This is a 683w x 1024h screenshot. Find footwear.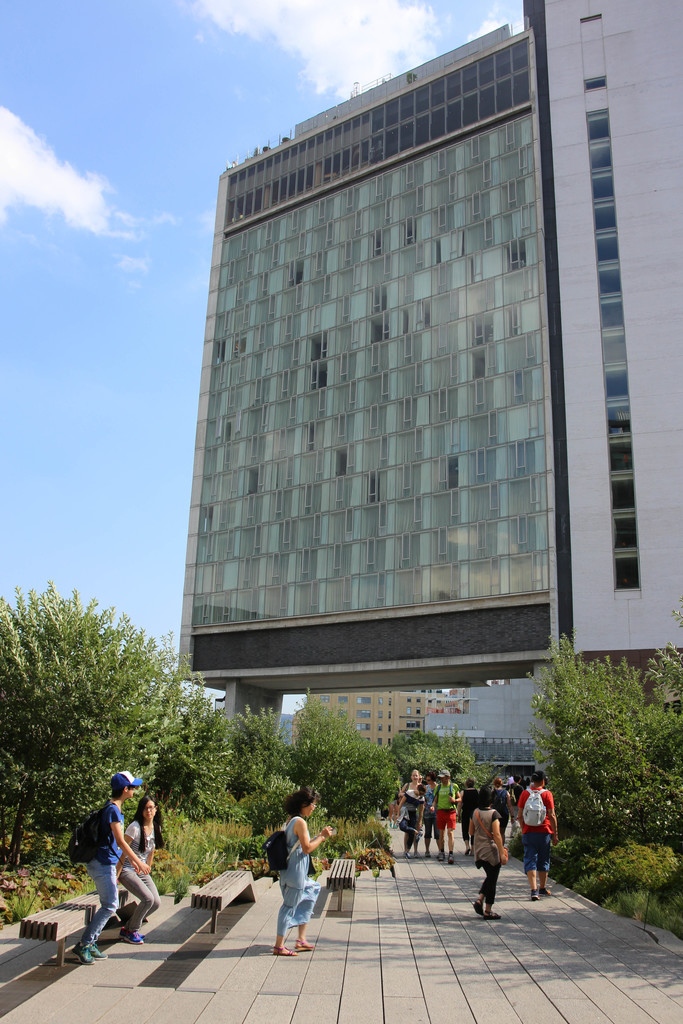
Bounding box: region(482, 912, 506, 919).
